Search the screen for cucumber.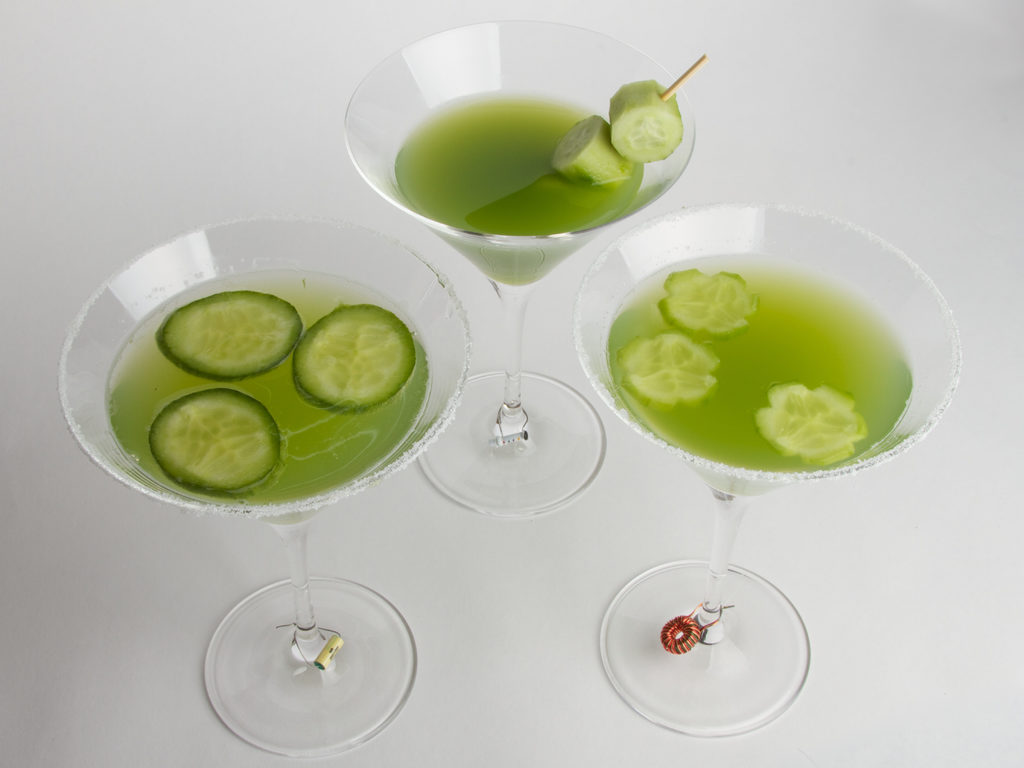
Found at bbox=[609, 76, 684, 165].
